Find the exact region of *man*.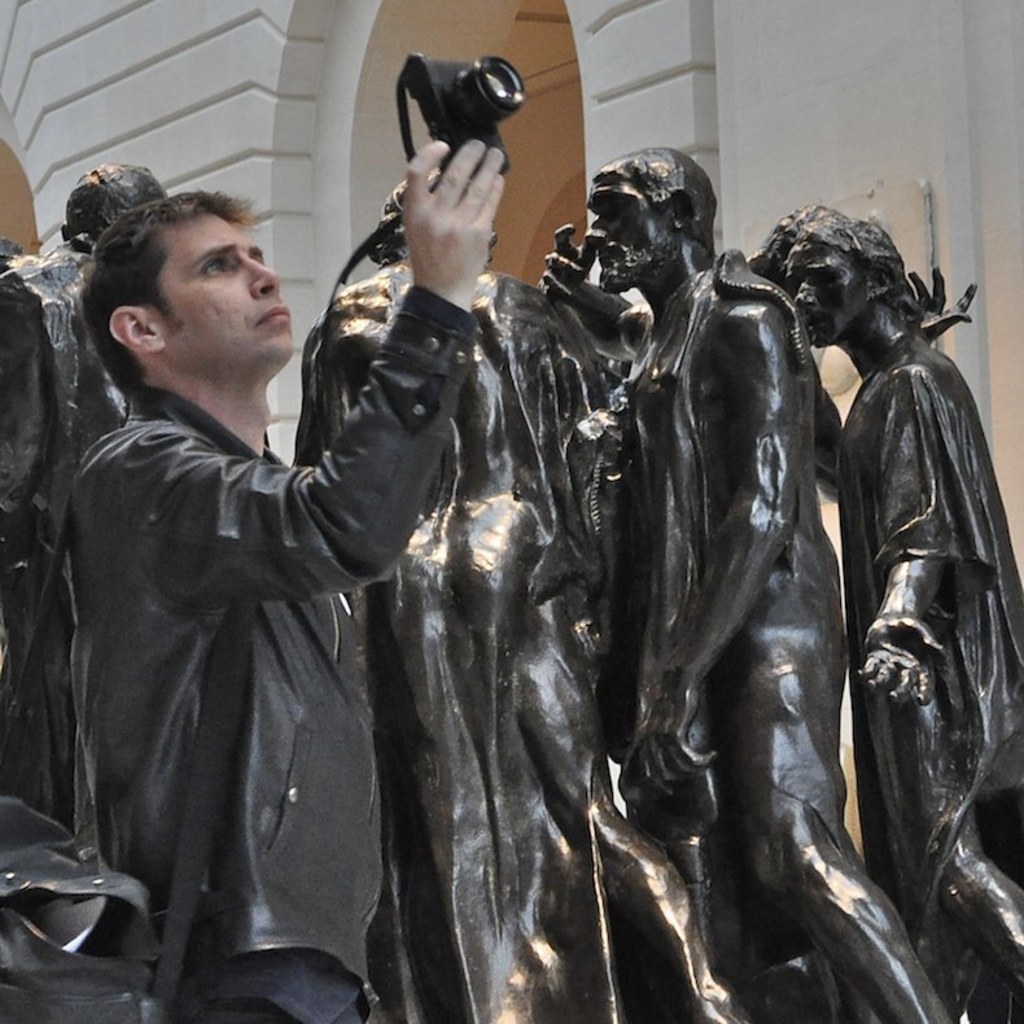
Exact region: locate(70, 135, 502, 1023).
